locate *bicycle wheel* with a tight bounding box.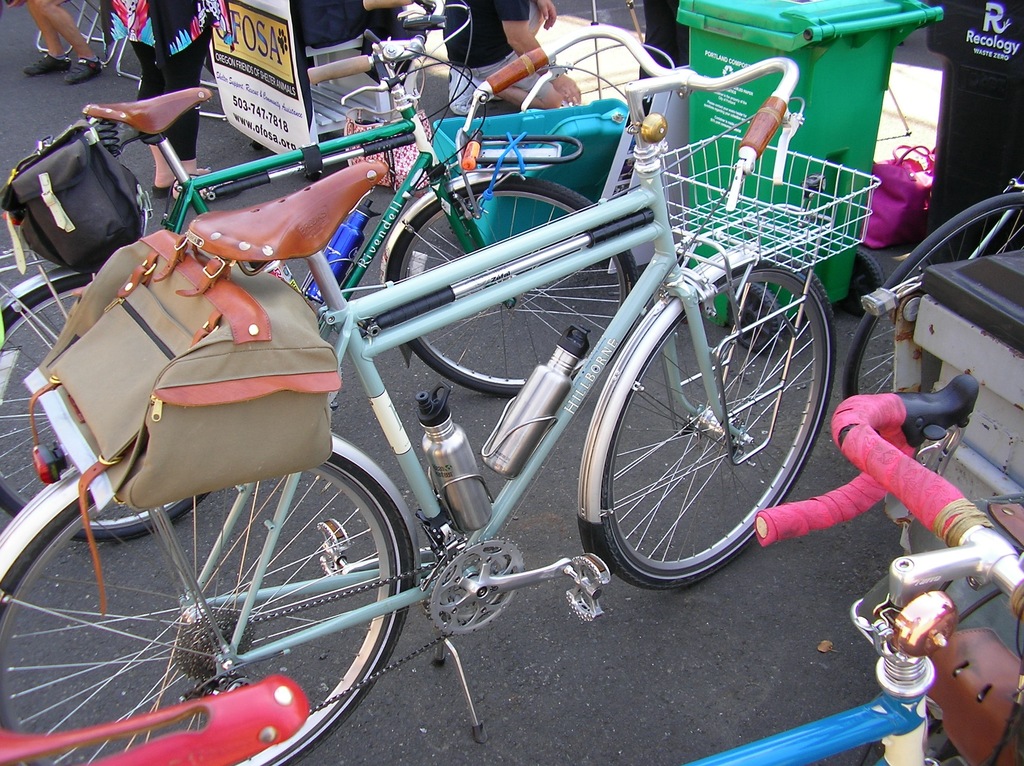
<bbox>0, 496, 417, 765</bbox>.
